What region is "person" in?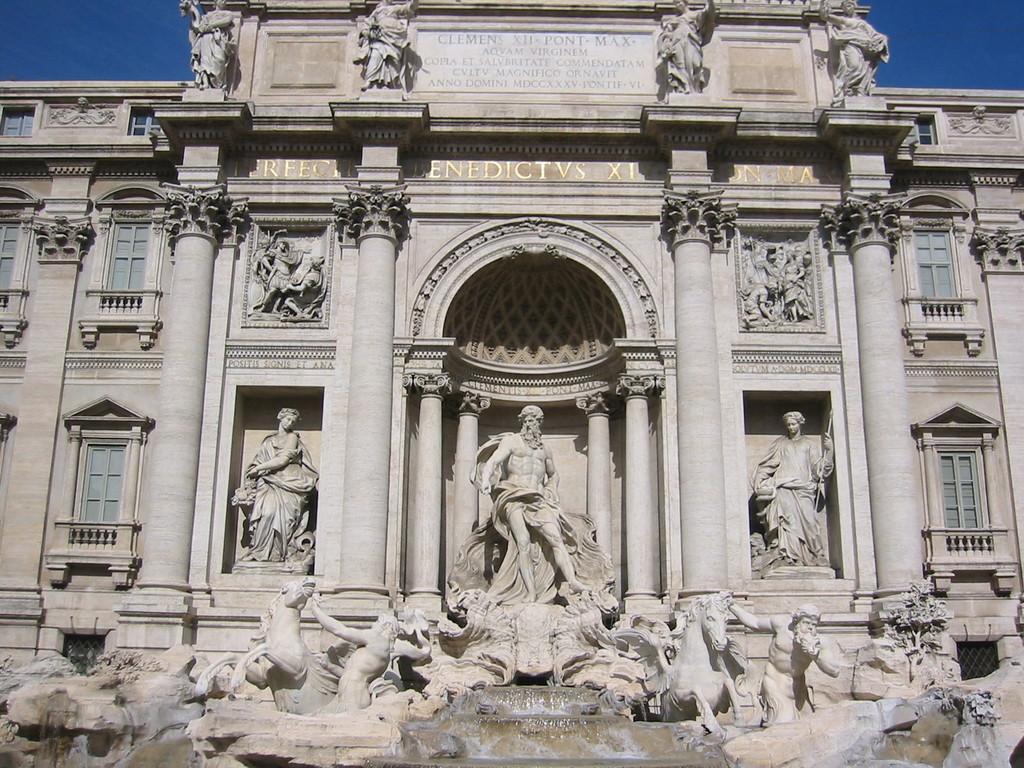
x1=753 y1=406 x2=842 y2=572.
